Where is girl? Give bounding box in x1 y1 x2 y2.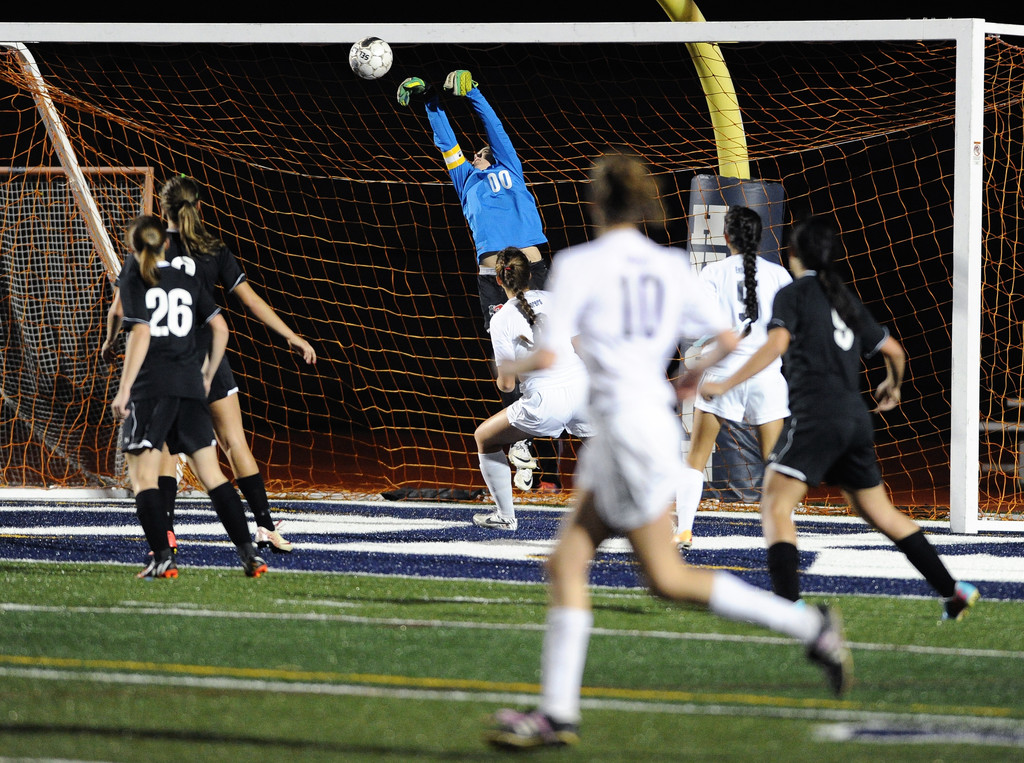
109 217 230 575.
